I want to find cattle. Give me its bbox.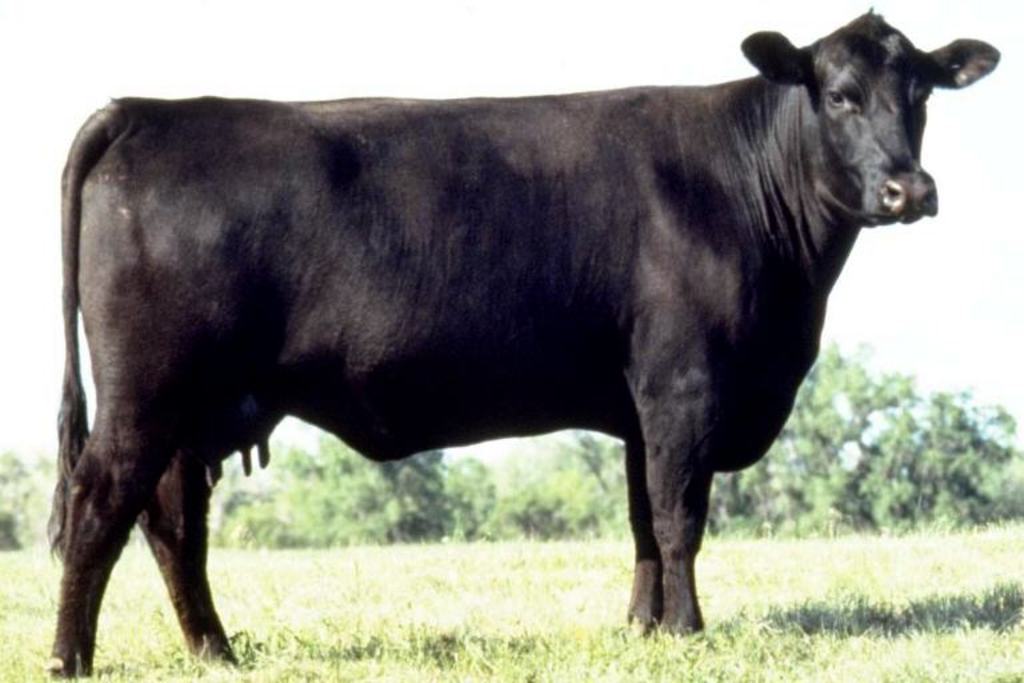
64, 15, 981, 675.
